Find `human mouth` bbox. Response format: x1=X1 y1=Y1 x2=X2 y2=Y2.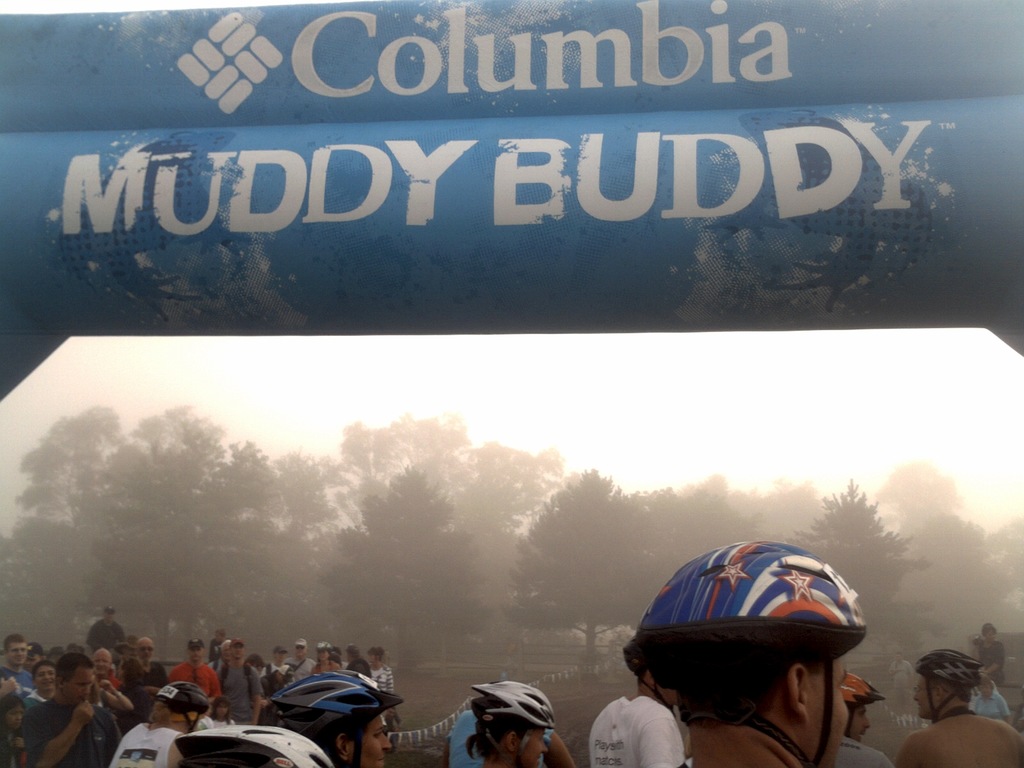
x1=13 y1=655 x2=22 y2=662.
